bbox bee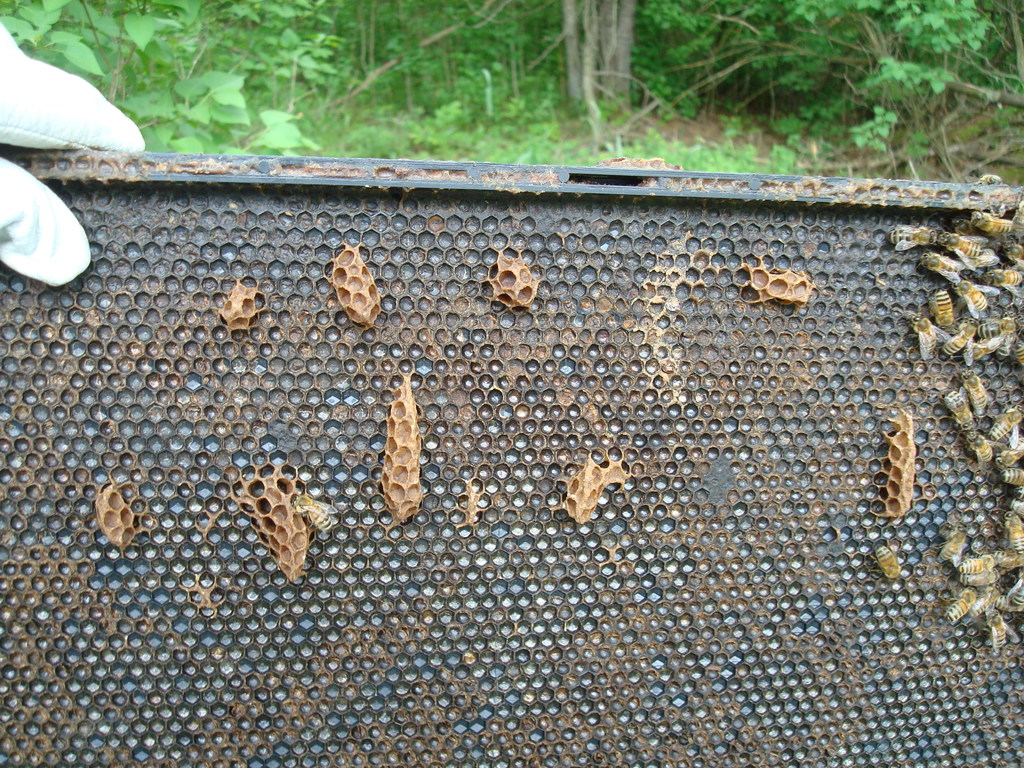
[1002,509,1023,566]
